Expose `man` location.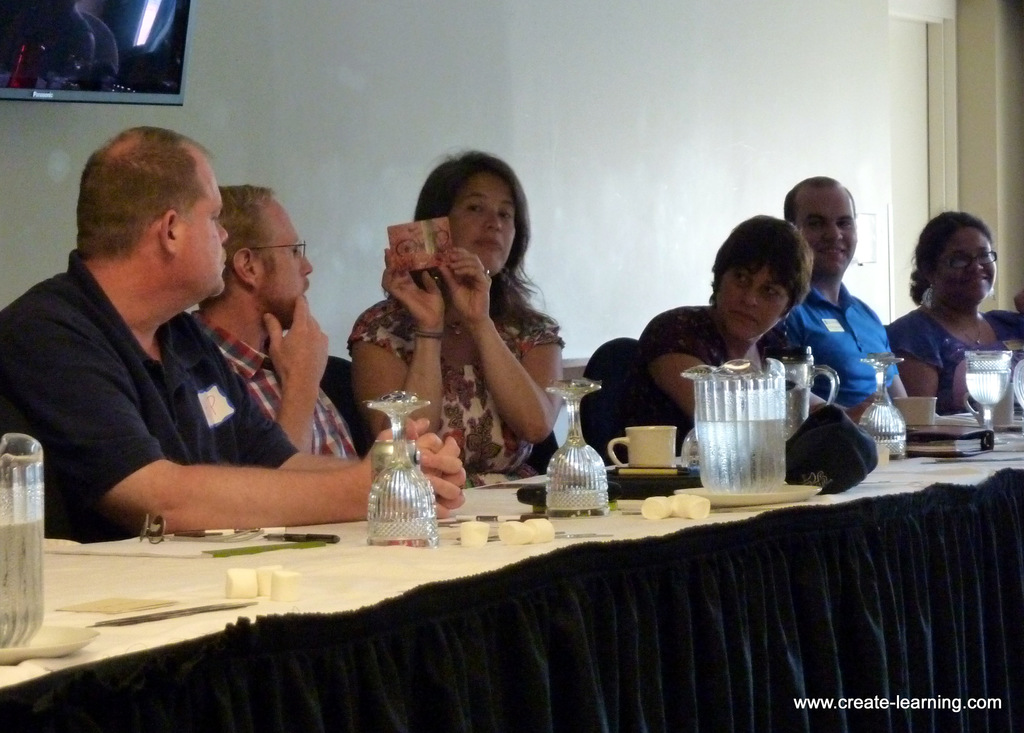
Exposed at x1=190 y1=181 x2=359 y2=461.
